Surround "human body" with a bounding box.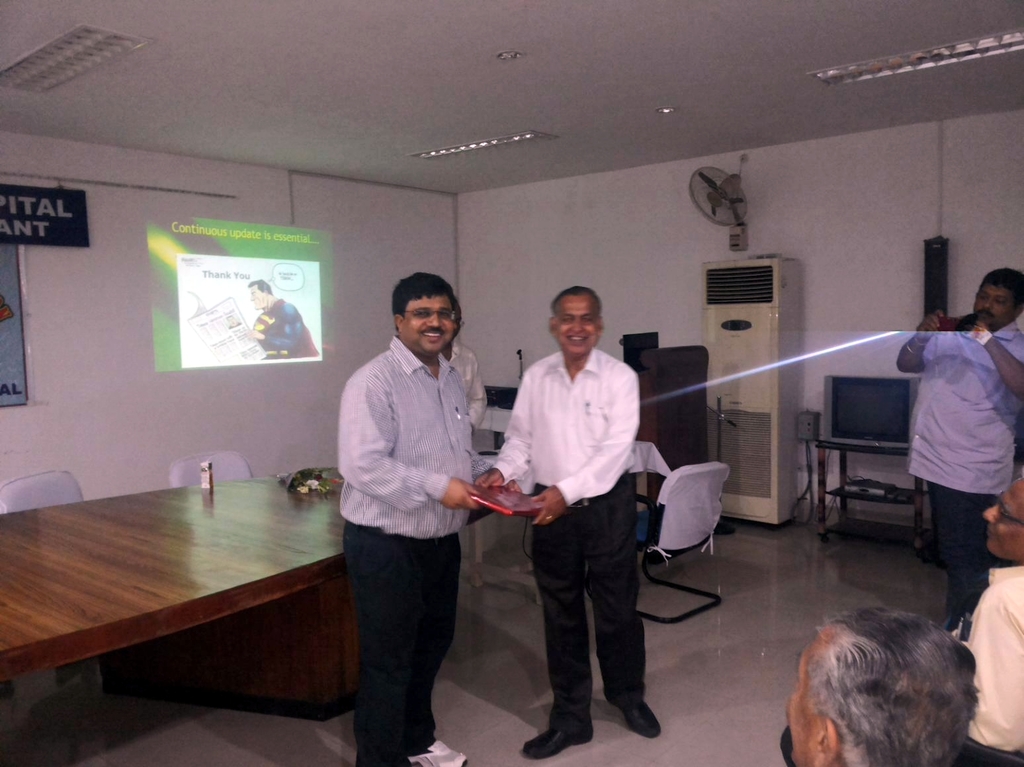
BBox(491, 289, 667, 766).
